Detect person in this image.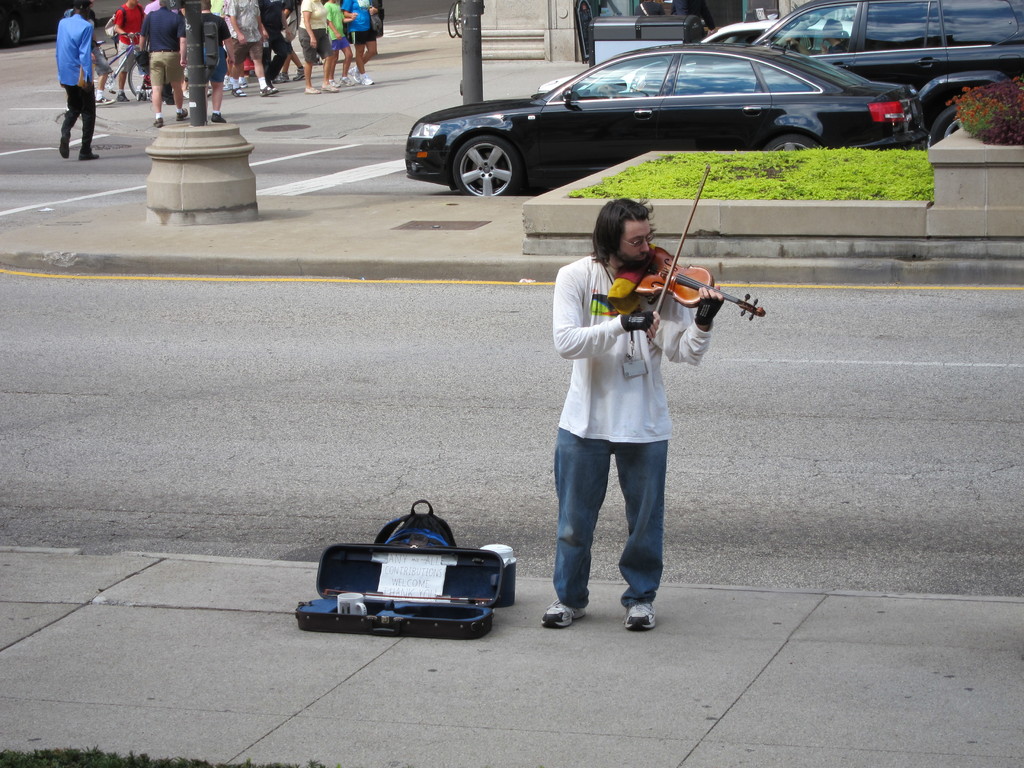
Detection: 536,202,724,631.
